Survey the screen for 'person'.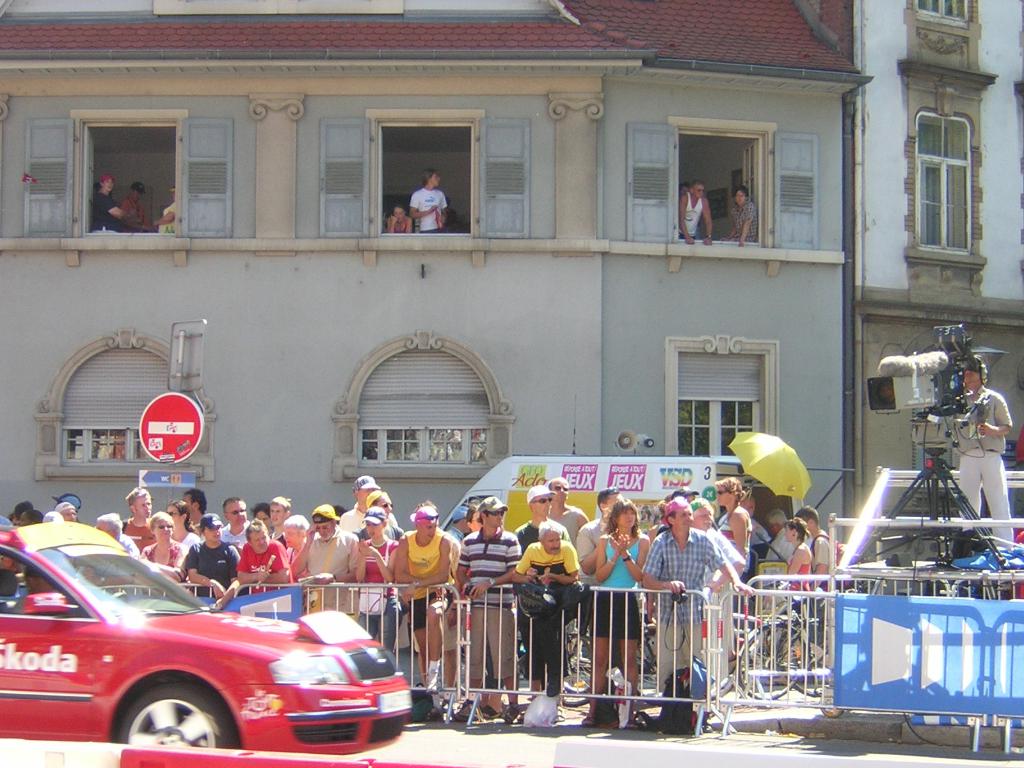
Survey found: 953 357 1011 547.
